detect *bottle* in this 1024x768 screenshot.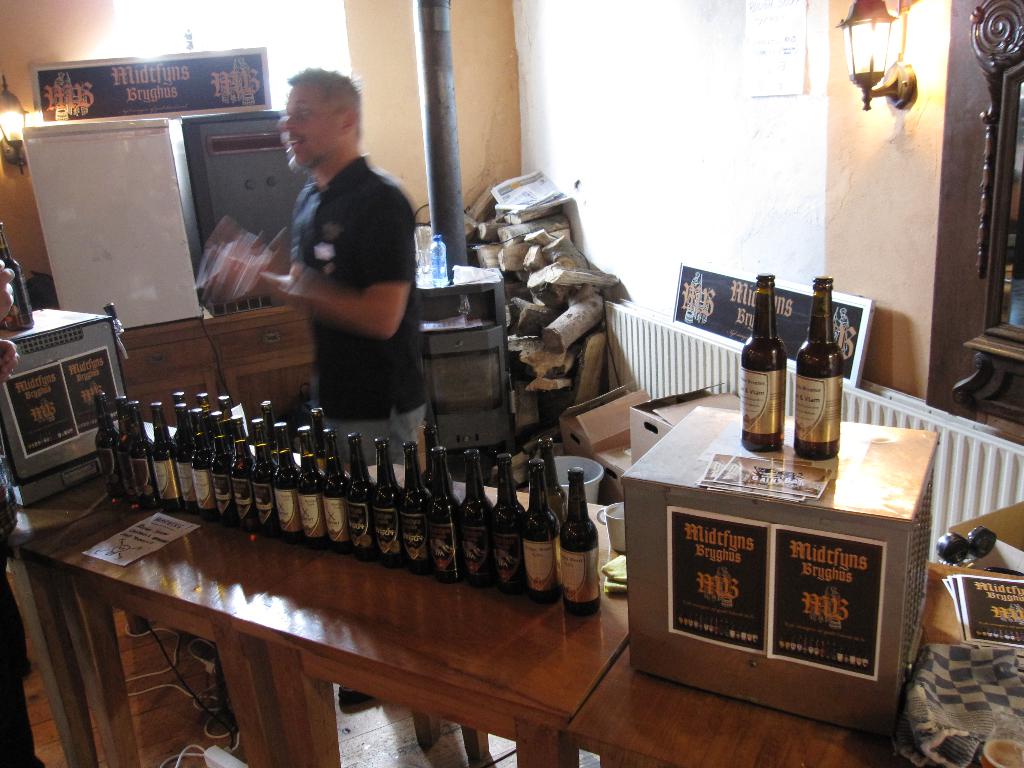
Detection: bbox=[563, 465, 603, 613].
